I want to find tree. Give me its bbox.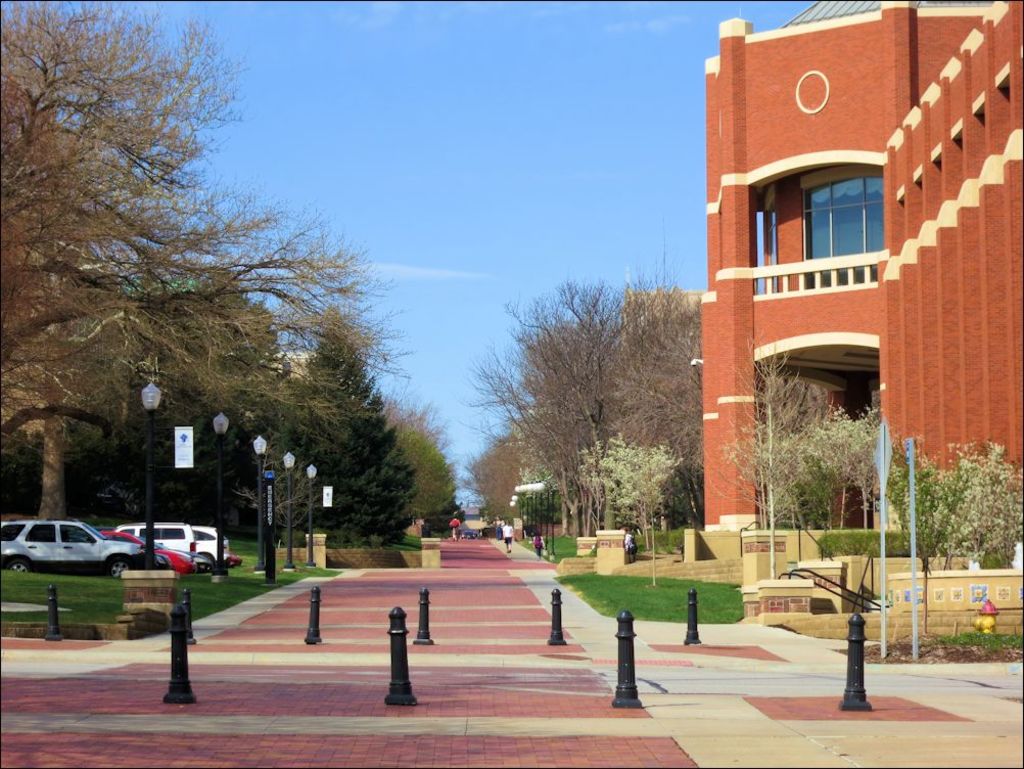
region(844, 399, 888, 545).
